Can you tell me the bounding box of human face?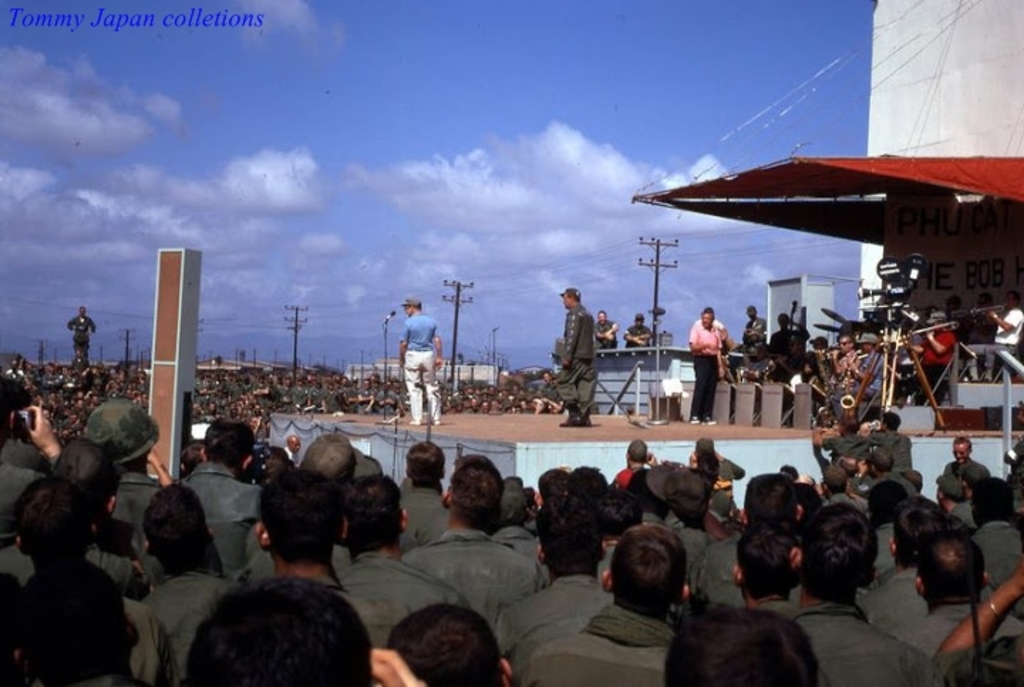
rect(562, 289, 580, 310).
